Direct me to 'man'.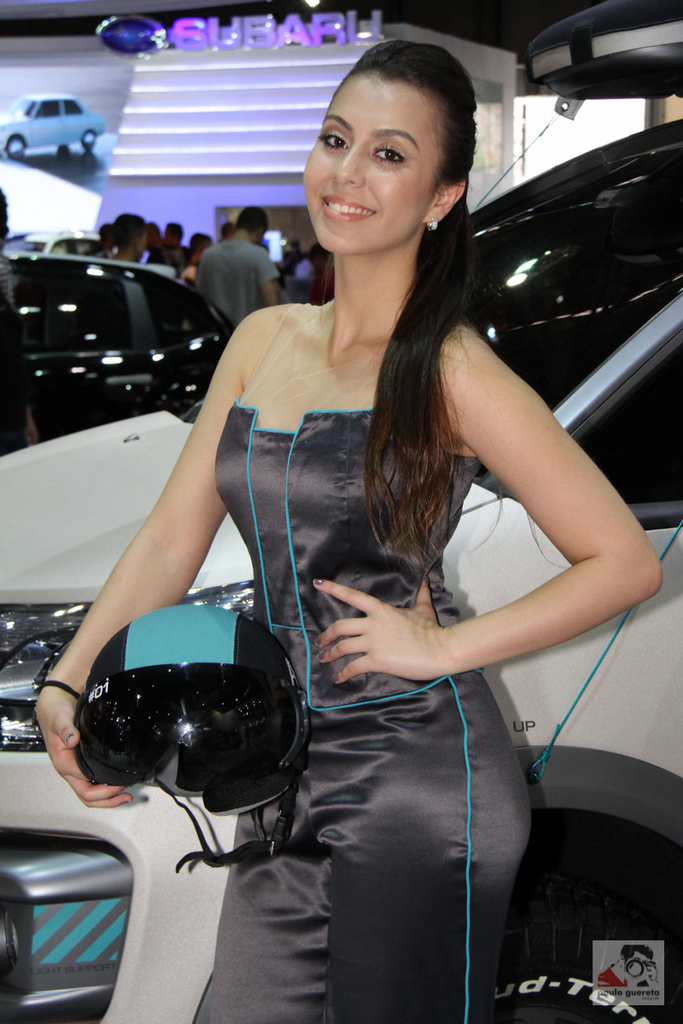
Direction: 194, 201, 280, 317.
